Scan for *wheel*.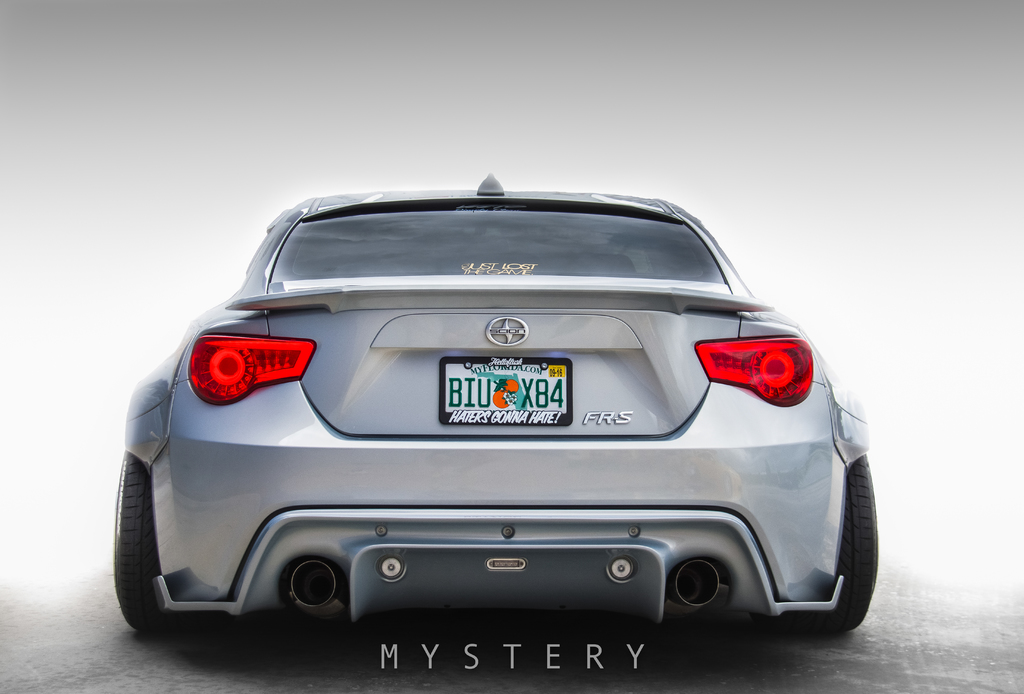
Scan result: l=750, t=451, r=883, b=635.
